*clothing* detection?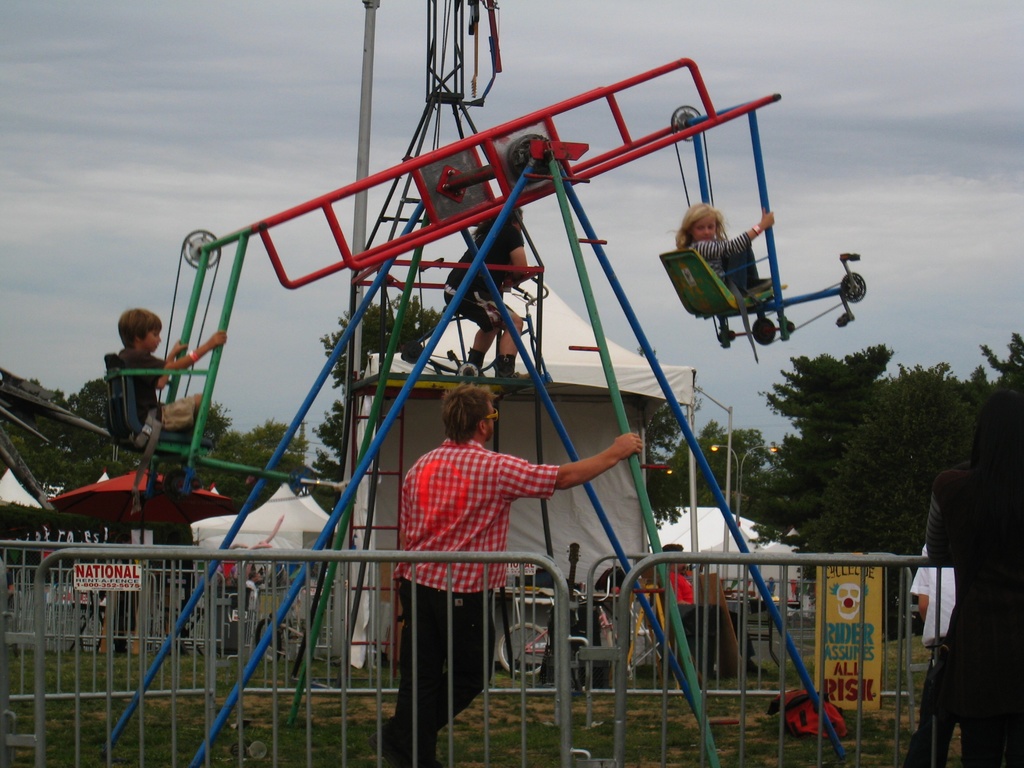
bbox=(920, 461, 1020, 765)
